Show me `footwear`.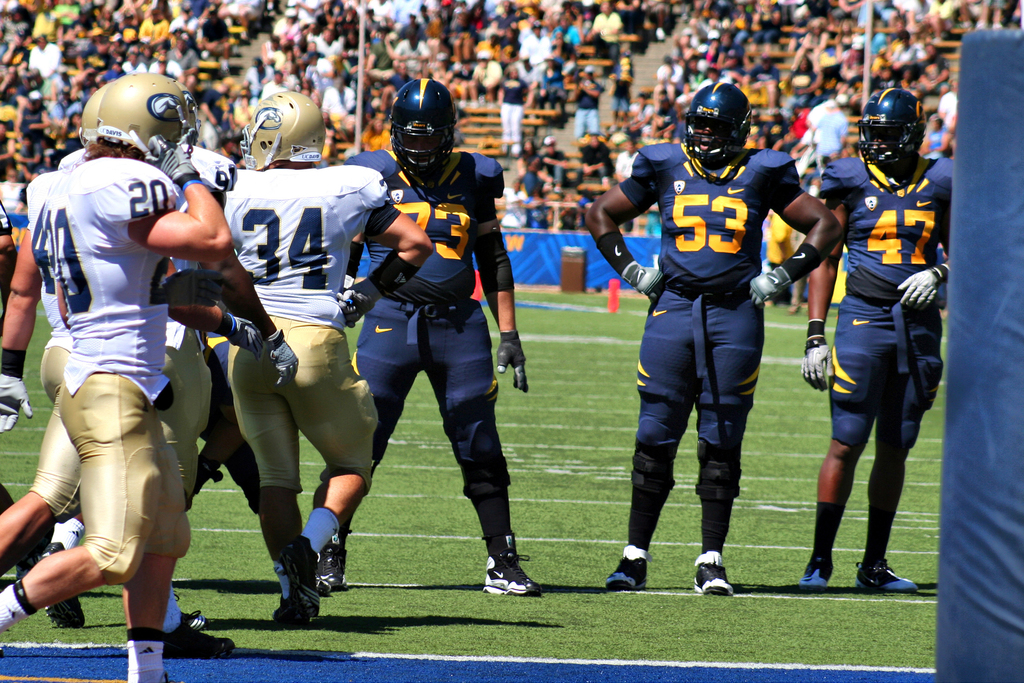
`footwear` is here: locate(316, 537, 342, 593).
